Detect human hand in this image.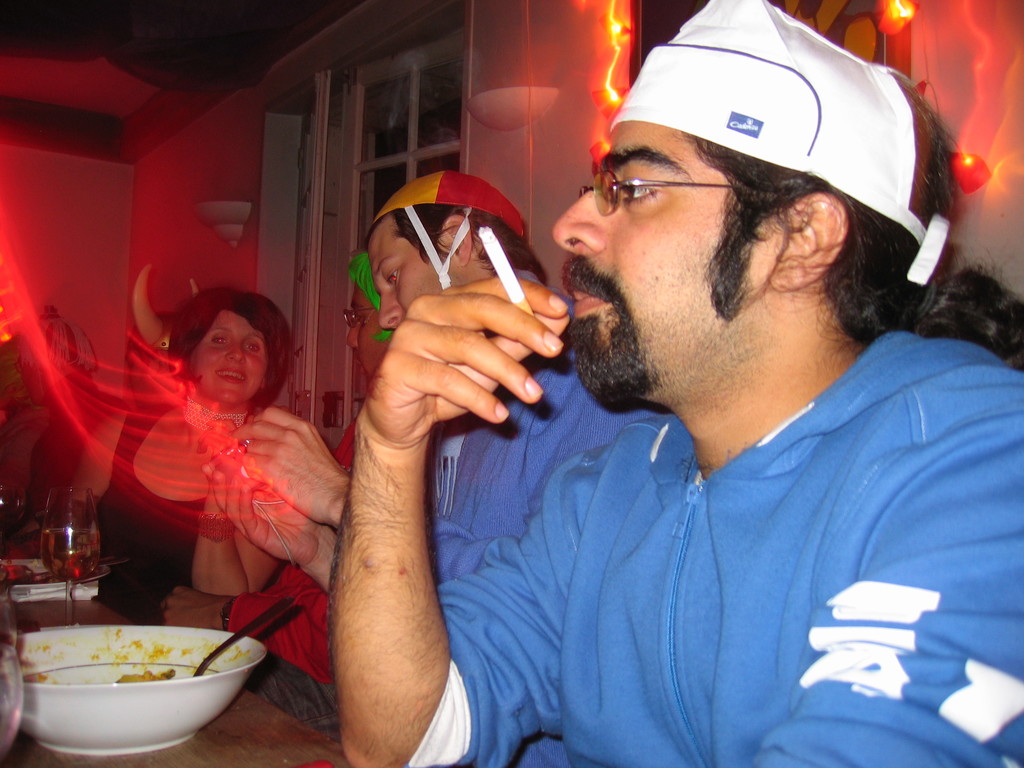
Detection: [345,260,572,438].
